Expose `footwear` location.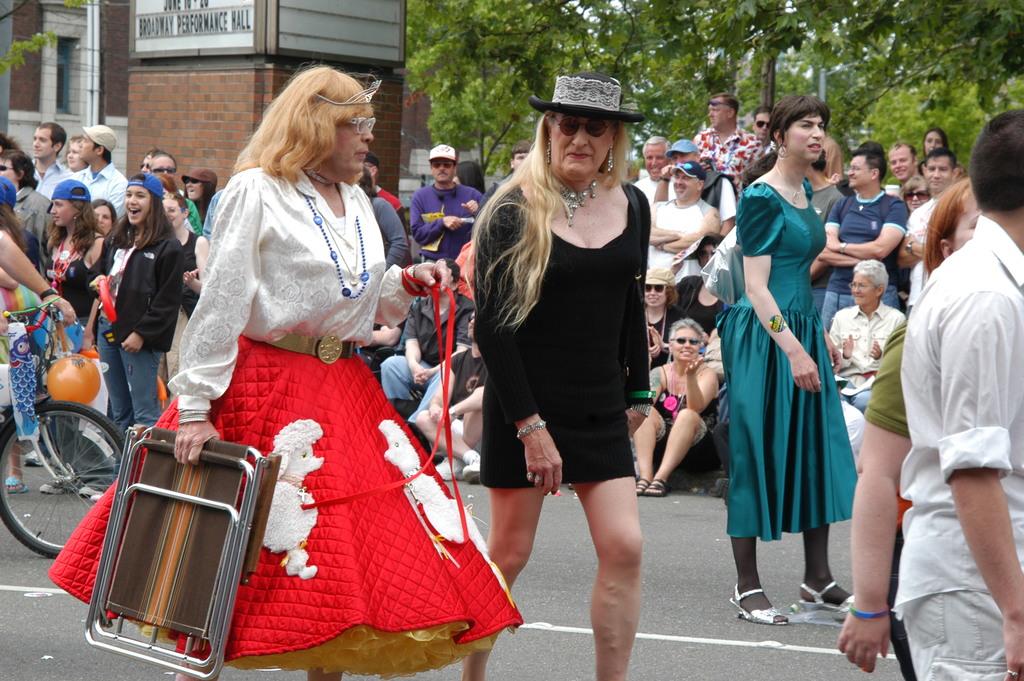
Exposed at 5:474:25:495.
